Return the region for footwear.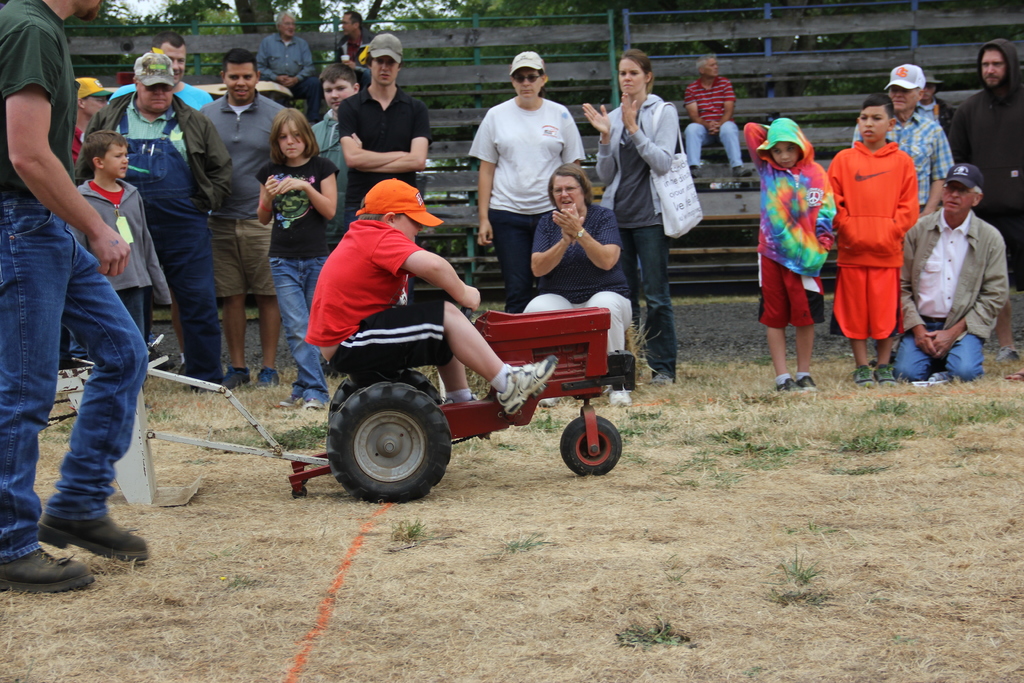
left=1005, top=368, right=1023, bottom=382.
